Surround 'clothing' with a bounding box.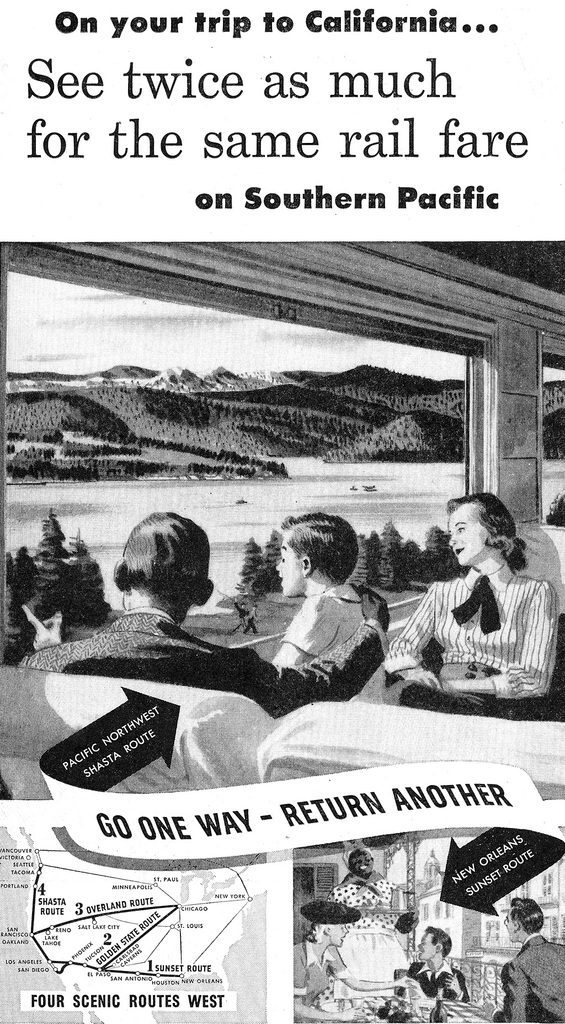
[292, 941, 352, 998].
